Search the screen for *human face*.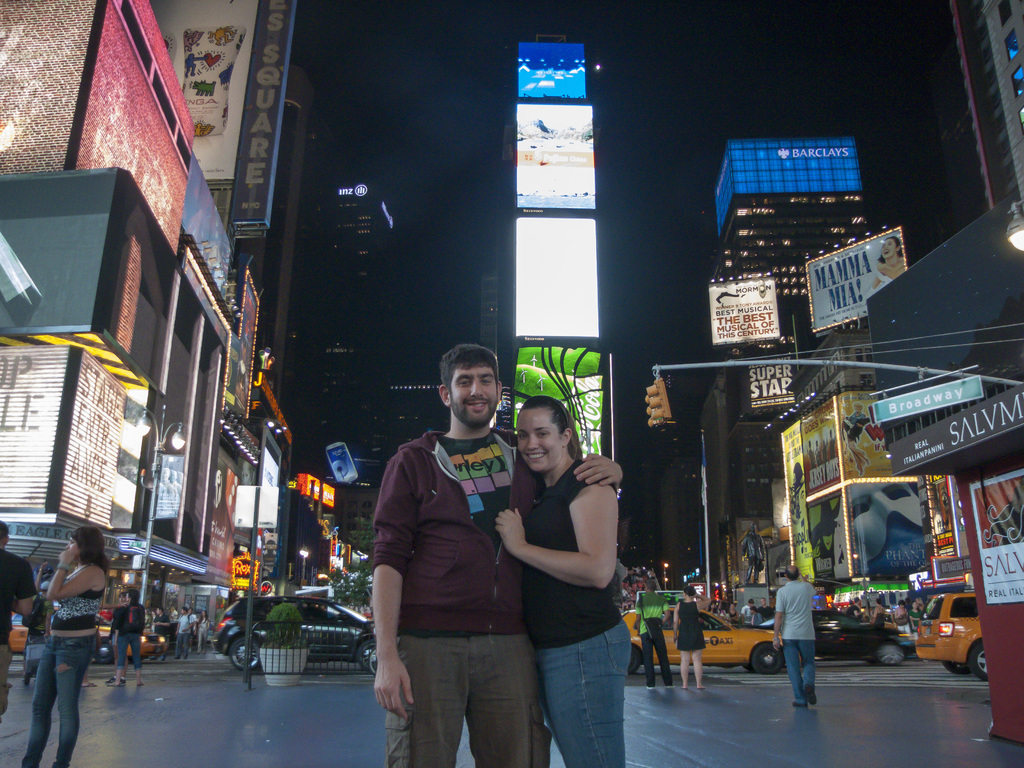
Found at <region>515, 410, 561, 474</region>.
